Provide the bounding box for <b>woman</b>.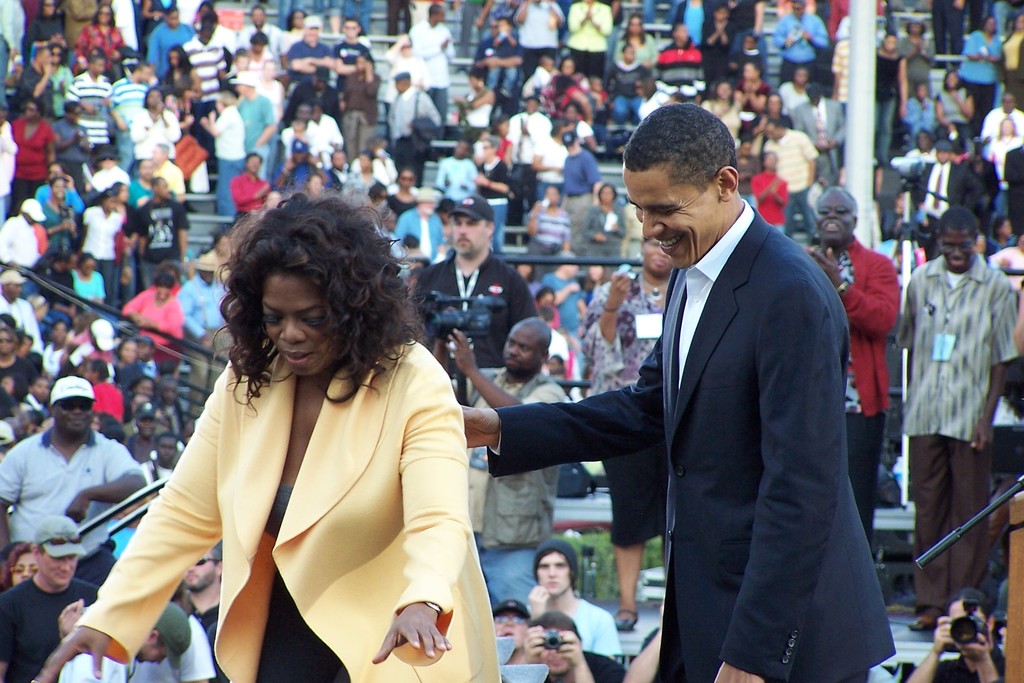
x1=114 y1=179 x2=143 y2=306.
